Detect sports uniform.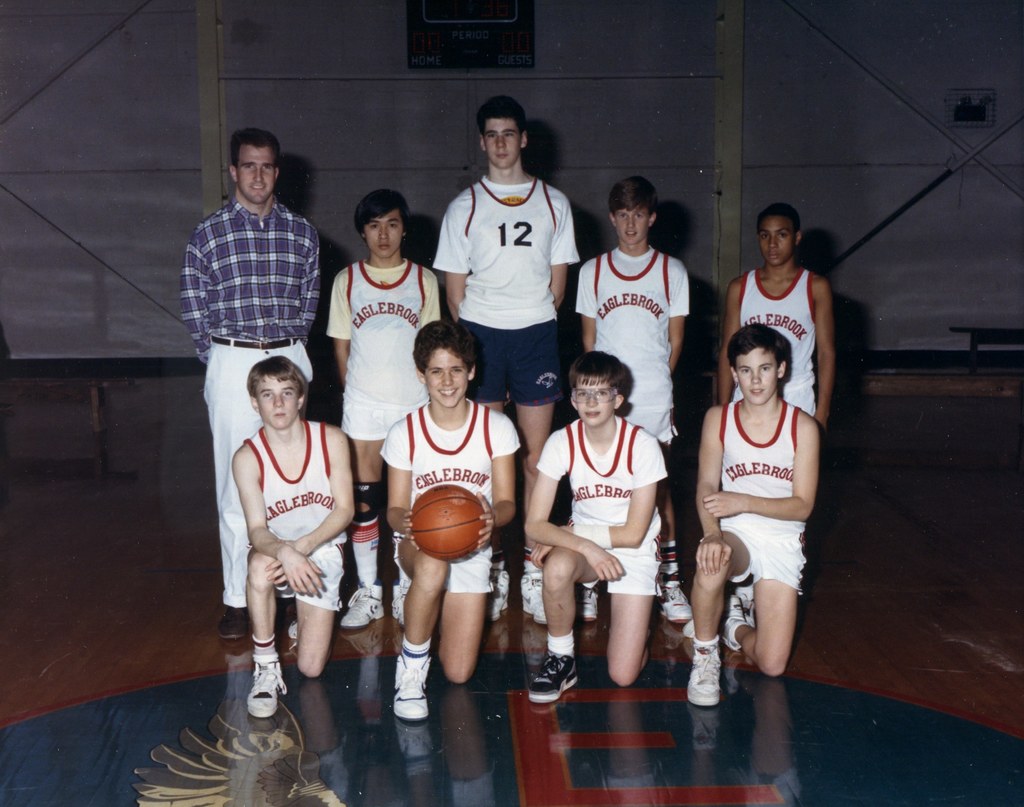
Detected at pyautogui.locateOnScreen(741, 265, 813, 426).
